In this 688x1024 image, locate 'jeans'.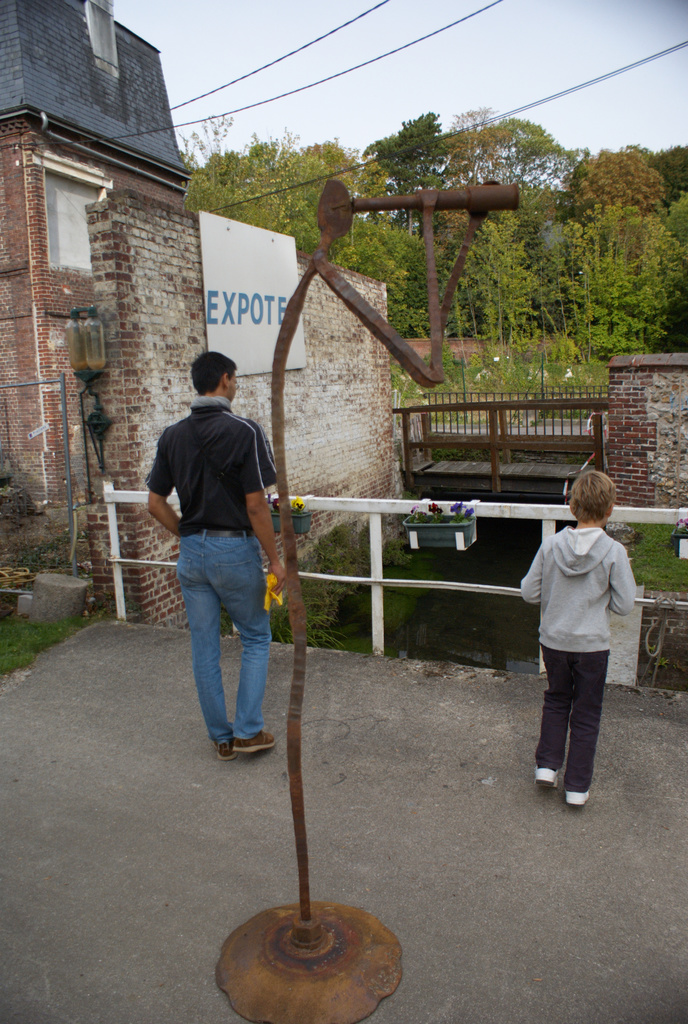
Bounding box: {"left": 173, "top": 527, "right": 274, "bottom": 746}.
